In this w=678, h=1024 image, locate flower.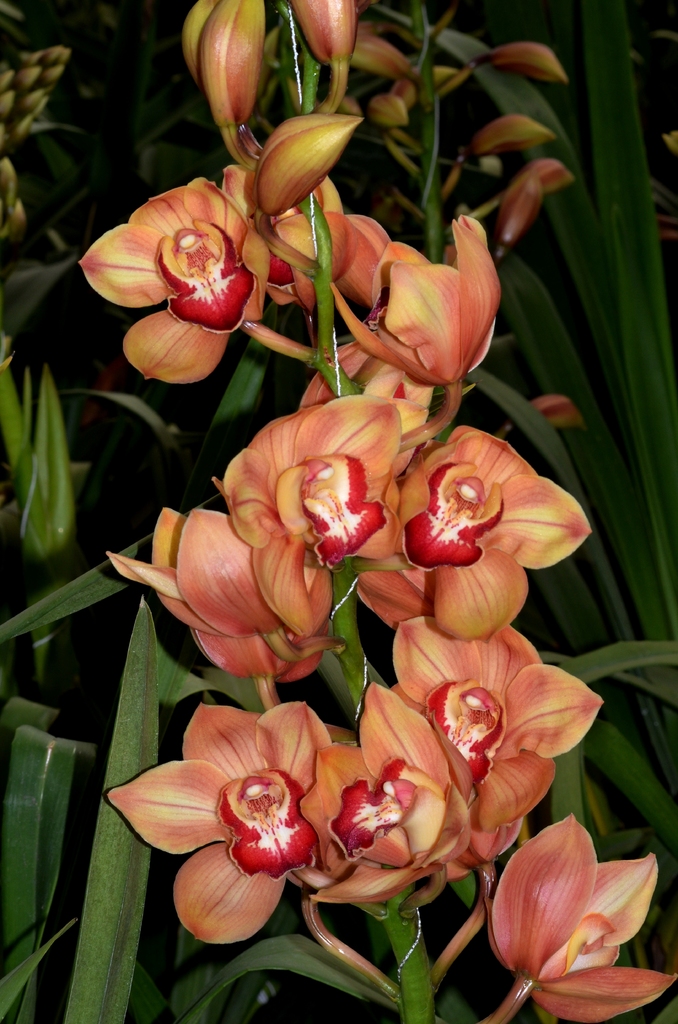
Bounding box: 488 811 671 988.
